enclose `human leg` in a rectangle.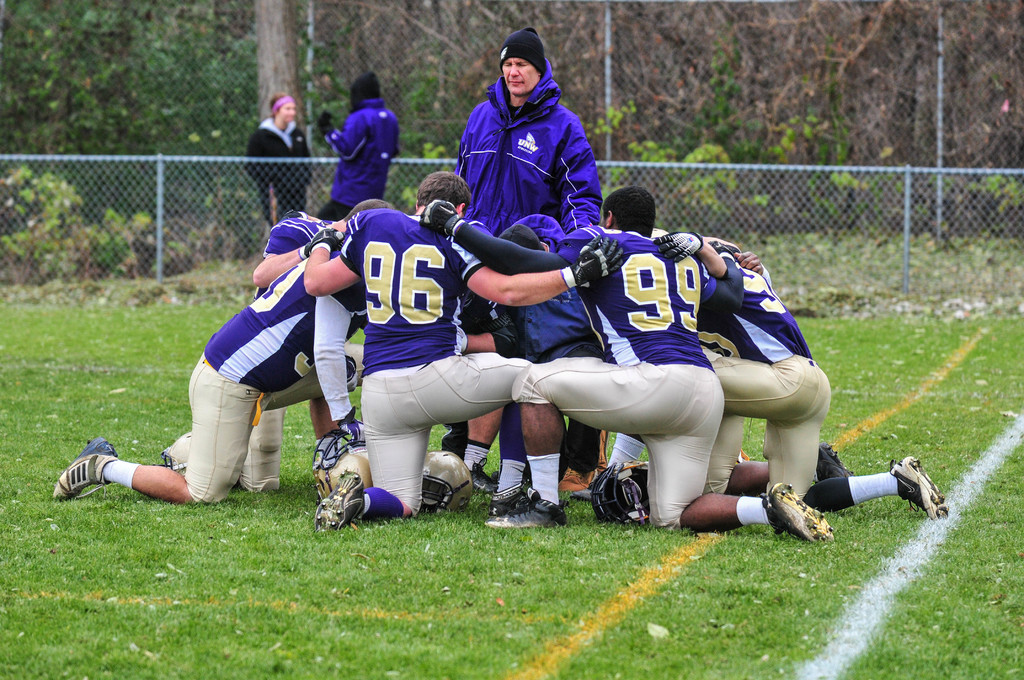
l=761, t=358, r=954, b=524.
